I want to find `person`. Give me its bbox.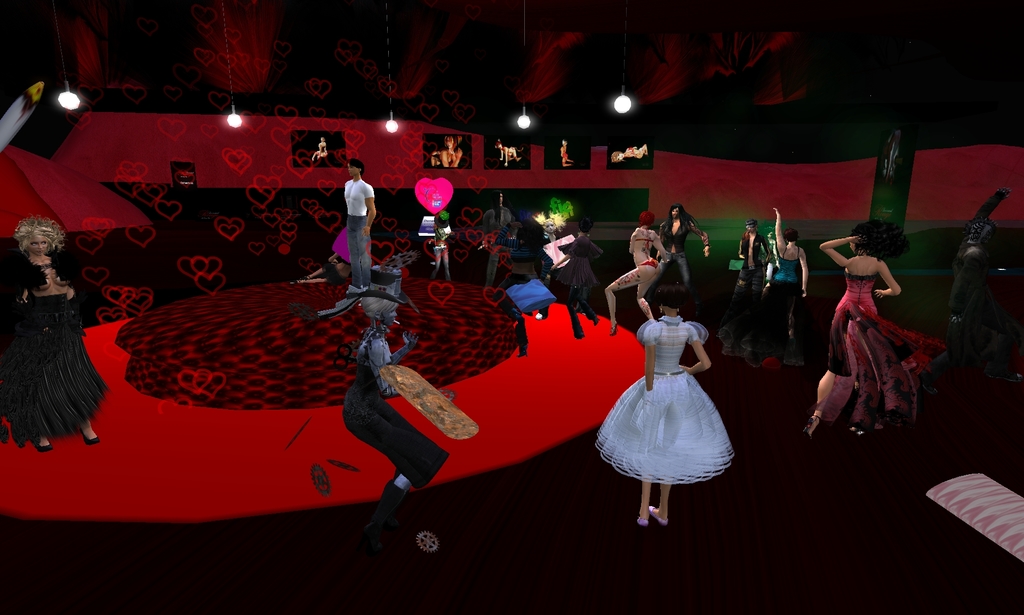
bbox(744, 207, 811, 366).
